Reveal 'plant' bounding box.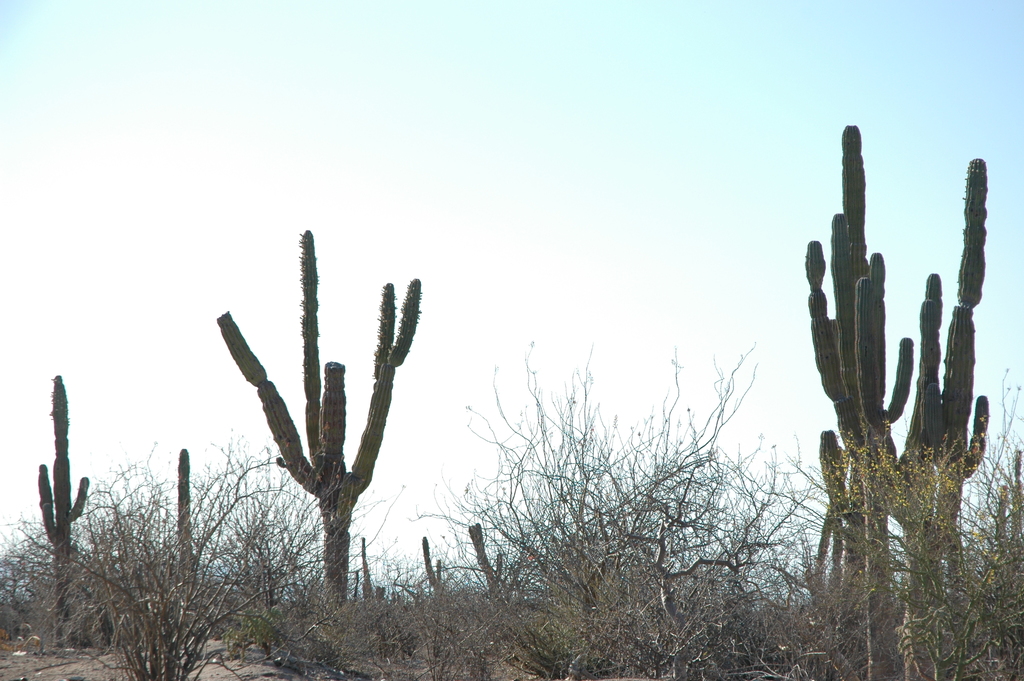
Revealed: 26,361,89,632.
